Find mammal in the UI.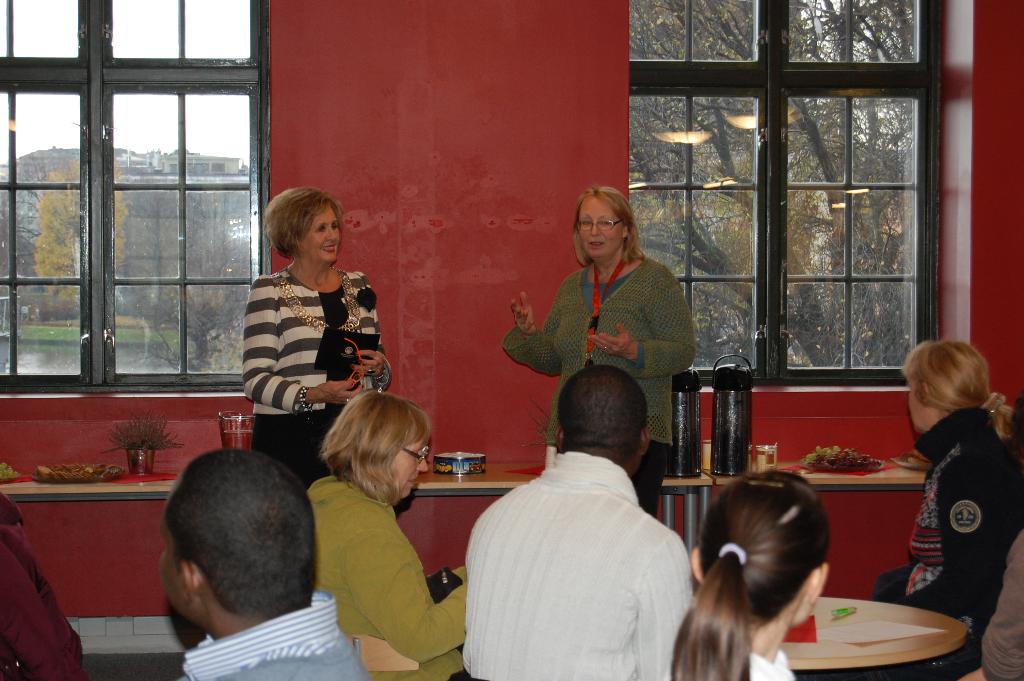
UI element at region(307, 393, 473, 680).
